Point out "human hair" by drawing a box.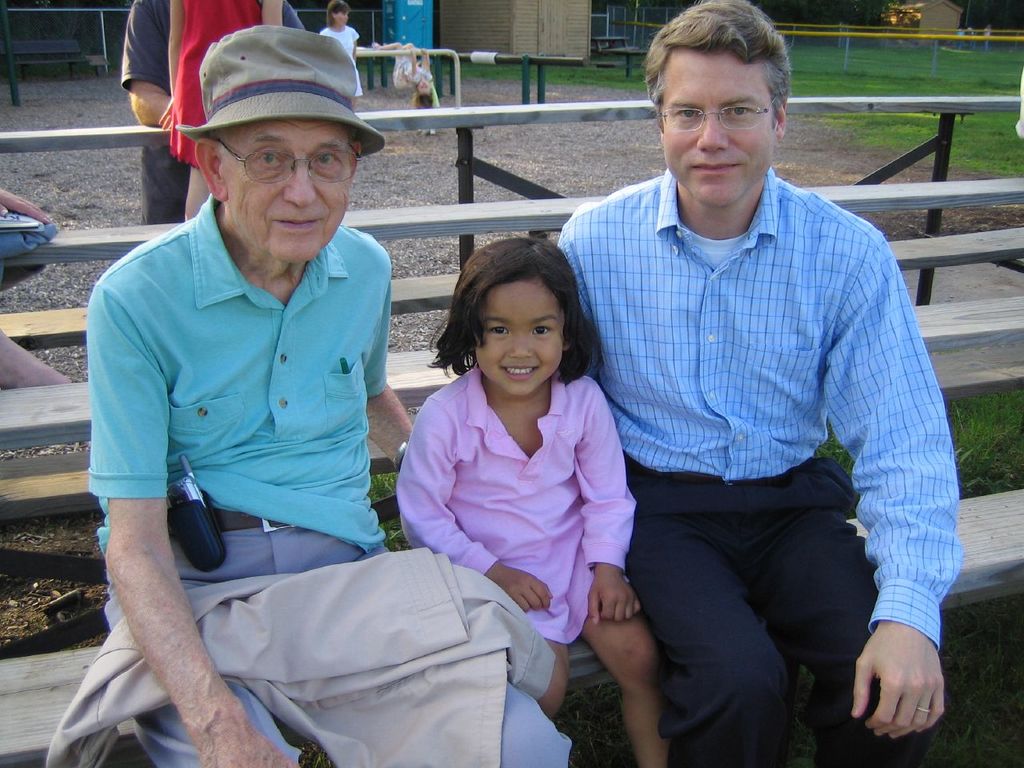
region(418, 86, 434, 110).
